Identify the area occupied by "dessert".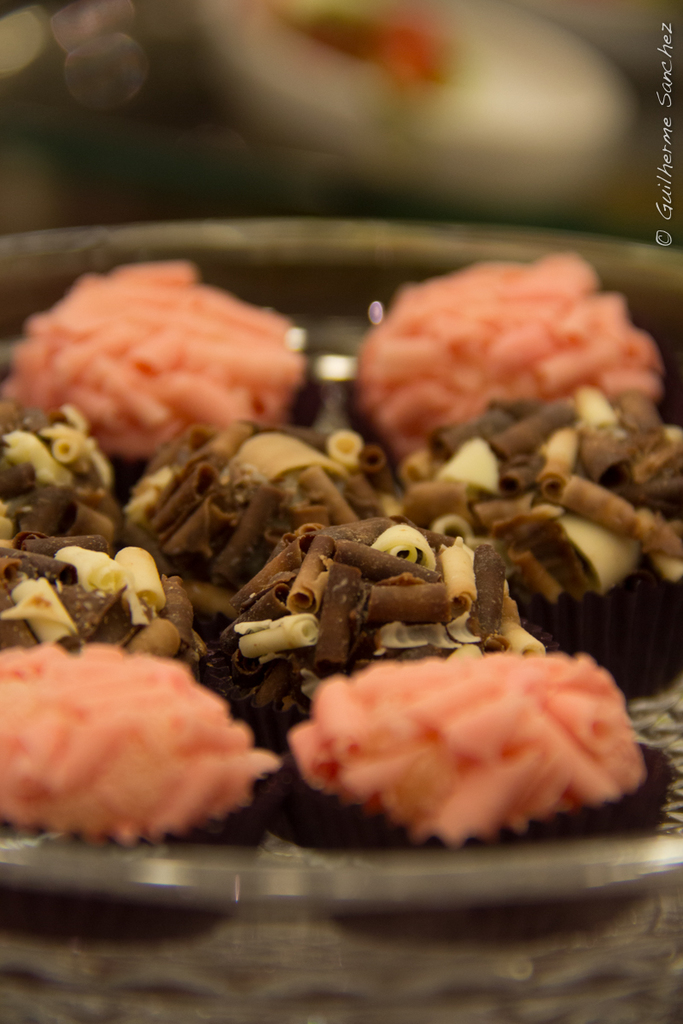
Area: <region>0, 547, 188, 646</region>.
